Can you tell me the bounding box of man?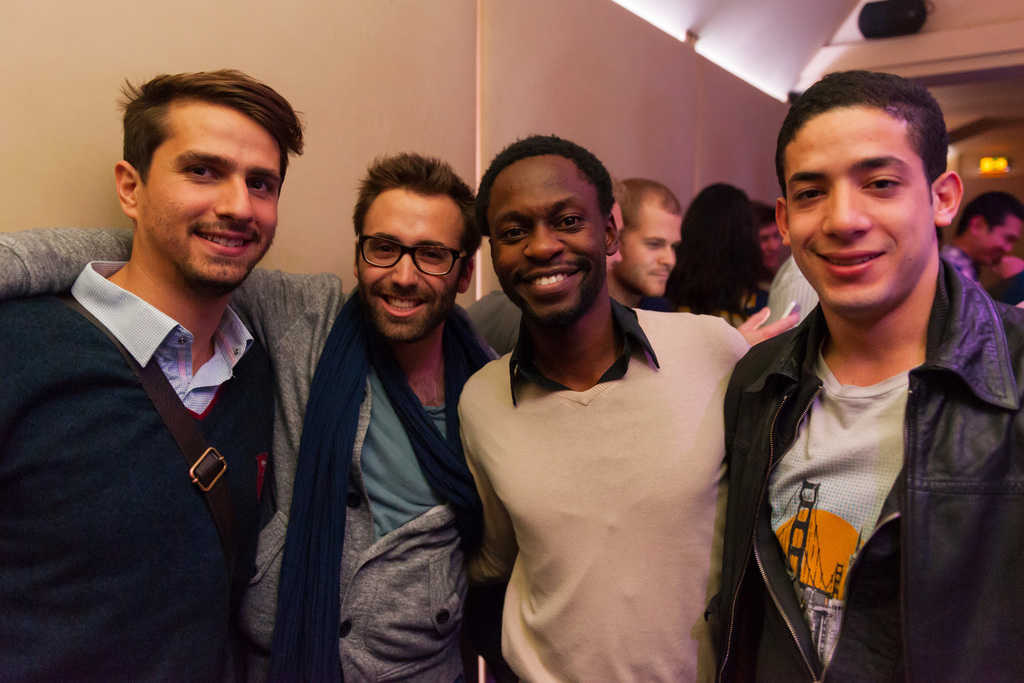
l=462, t=176, r=802, b=355.
